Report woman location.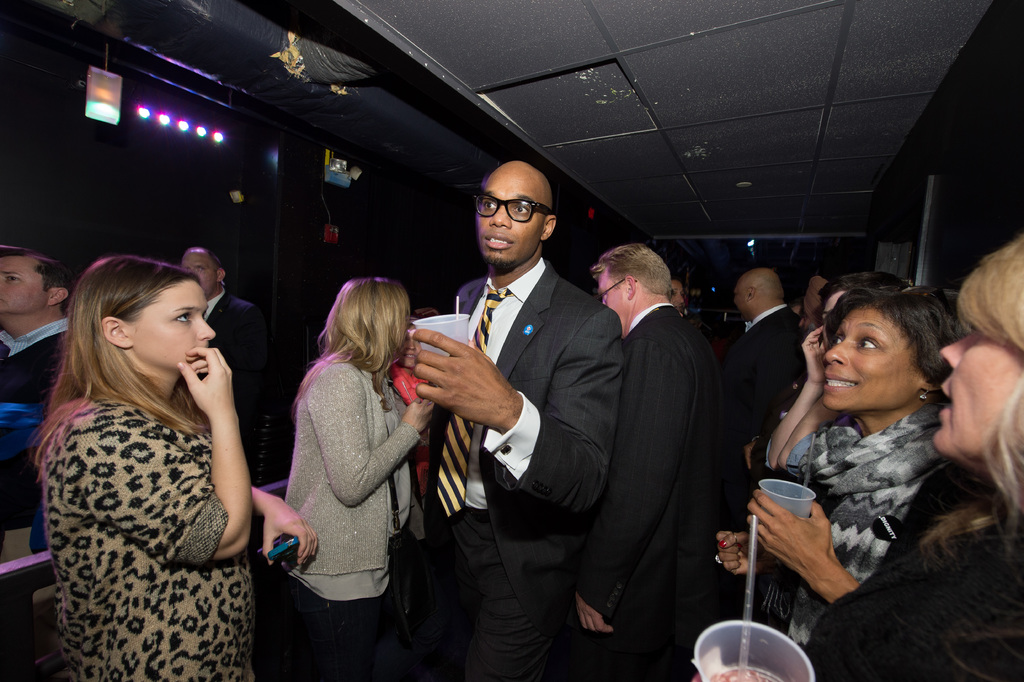
Report: select_region(785, 226, 1023, 681).
